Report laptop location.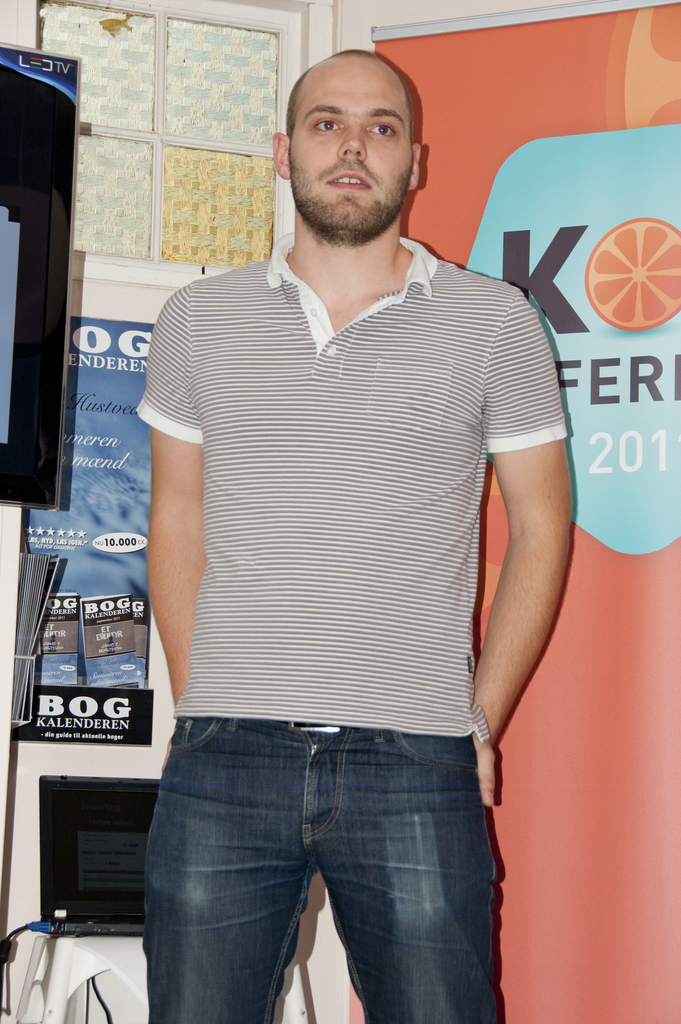
Report: [17, 778, 154, 960].
